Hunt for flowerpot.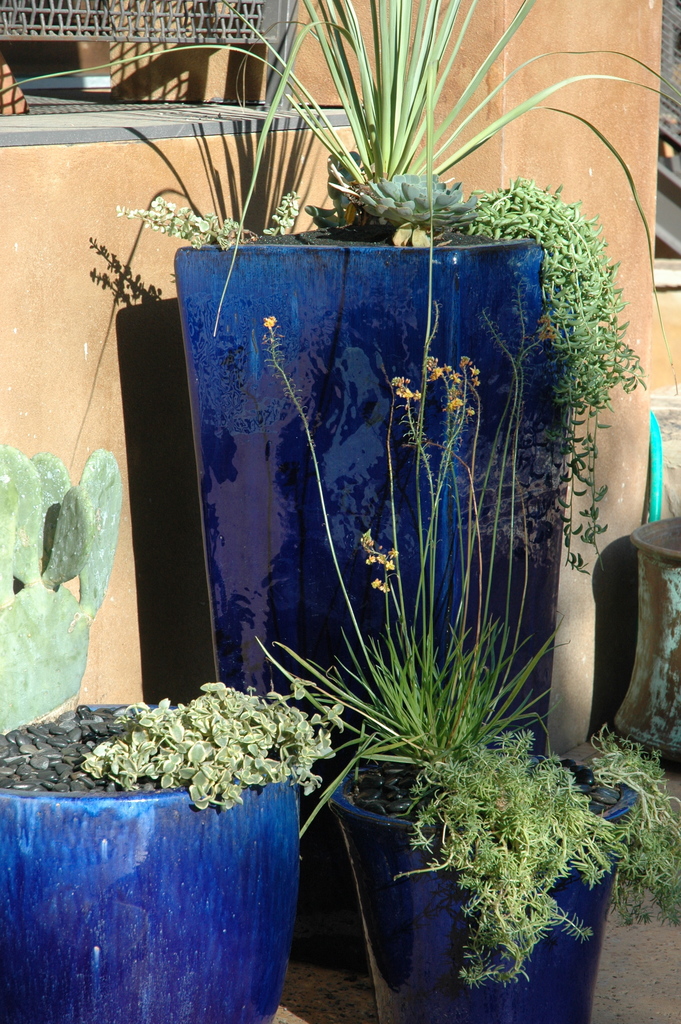
Hunted down at box=[172, 240, 573, 758].
